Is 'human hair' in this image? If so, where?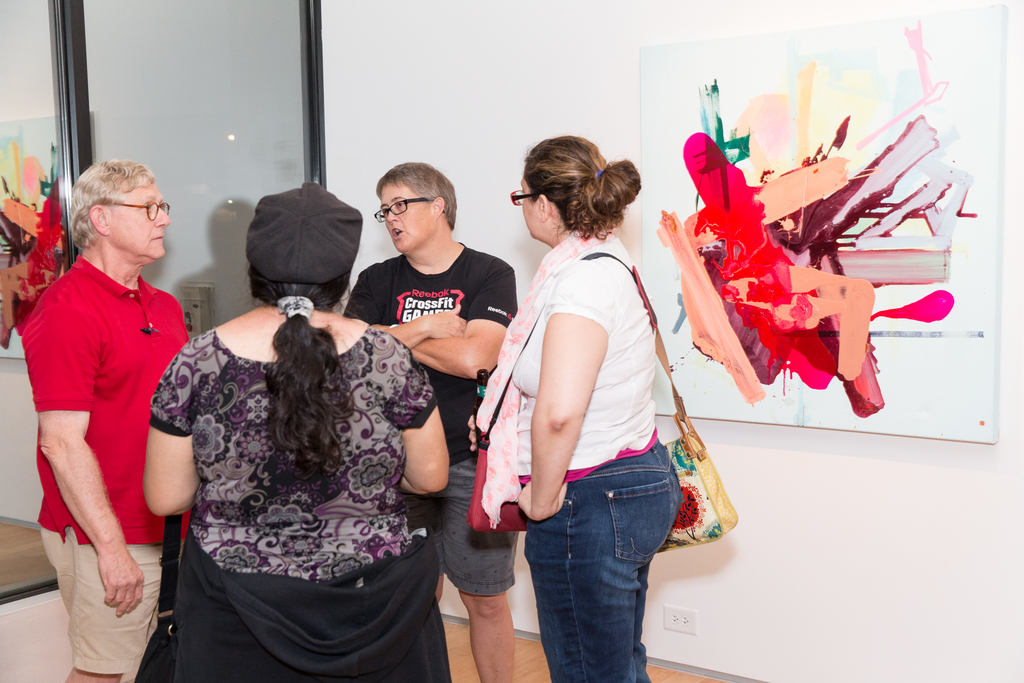
Yes, at left=248, top=177, right=367, bottom=495.
